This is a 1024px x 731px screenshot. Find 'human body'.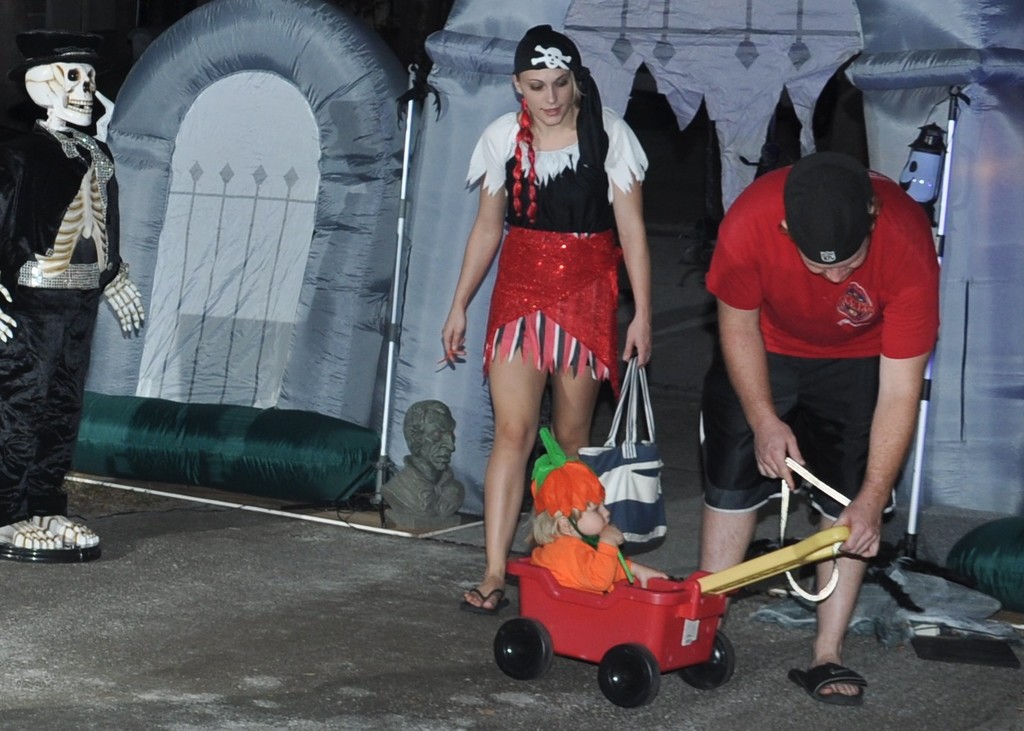
Bounding box: bbox=[526, 532, 669, 604].
